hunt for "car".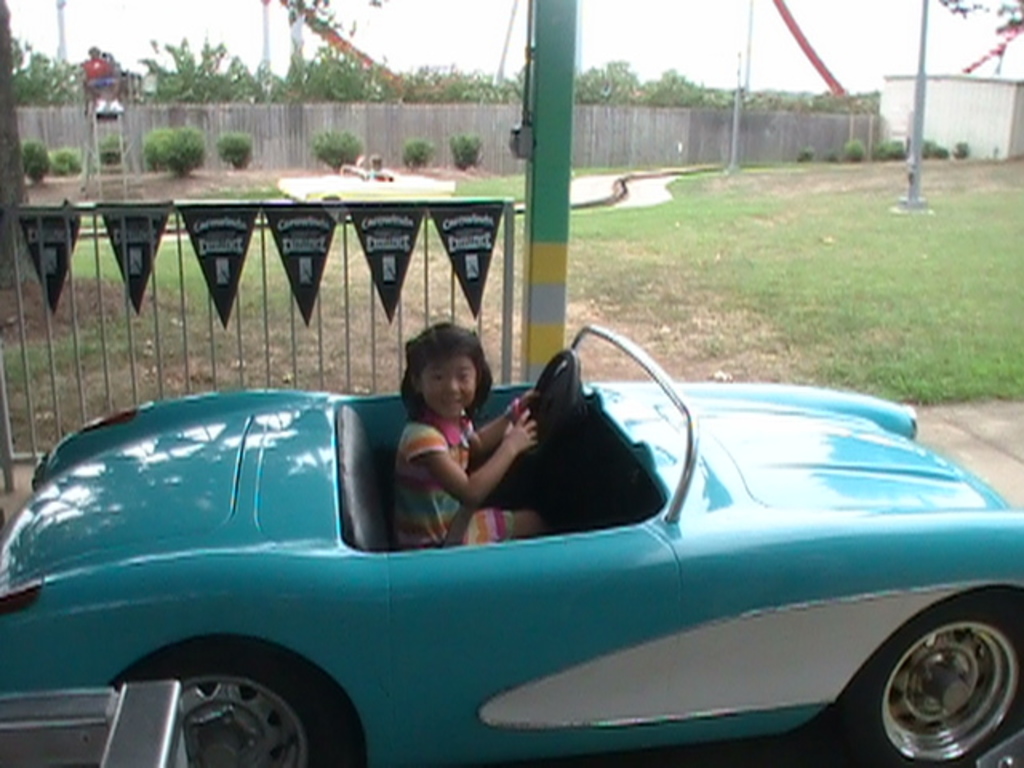
Hunted down at (left=0, top=320, right=1022, bottom=766).
